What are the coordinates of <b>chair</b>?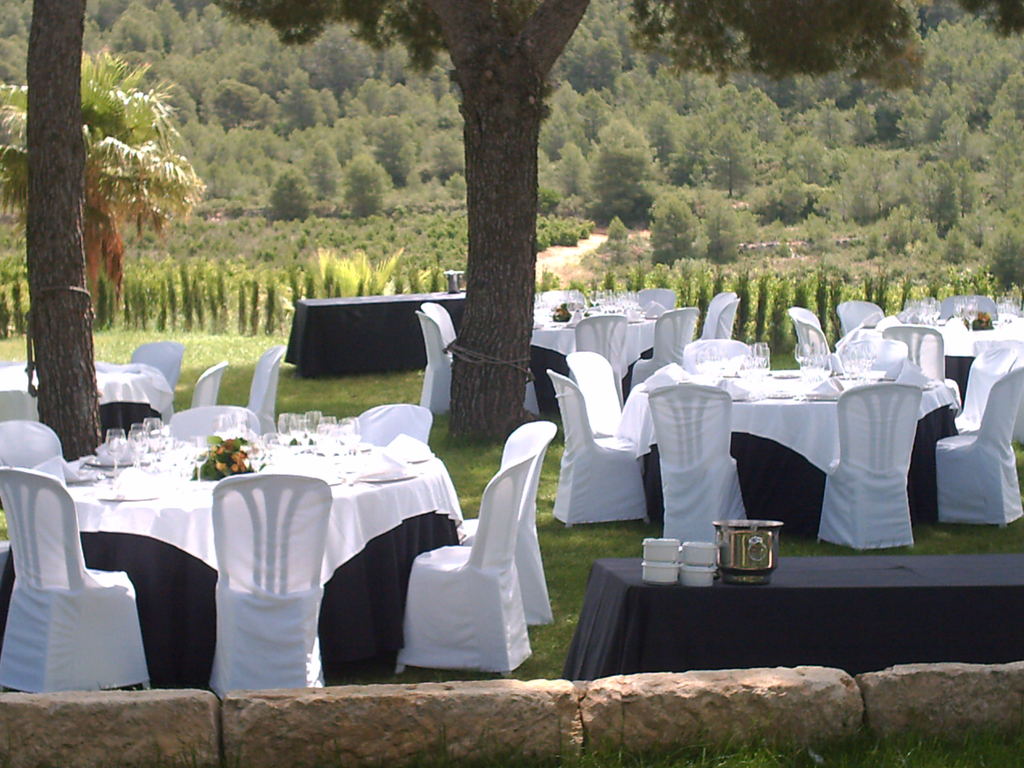
box(166, 401, 261, 438).
